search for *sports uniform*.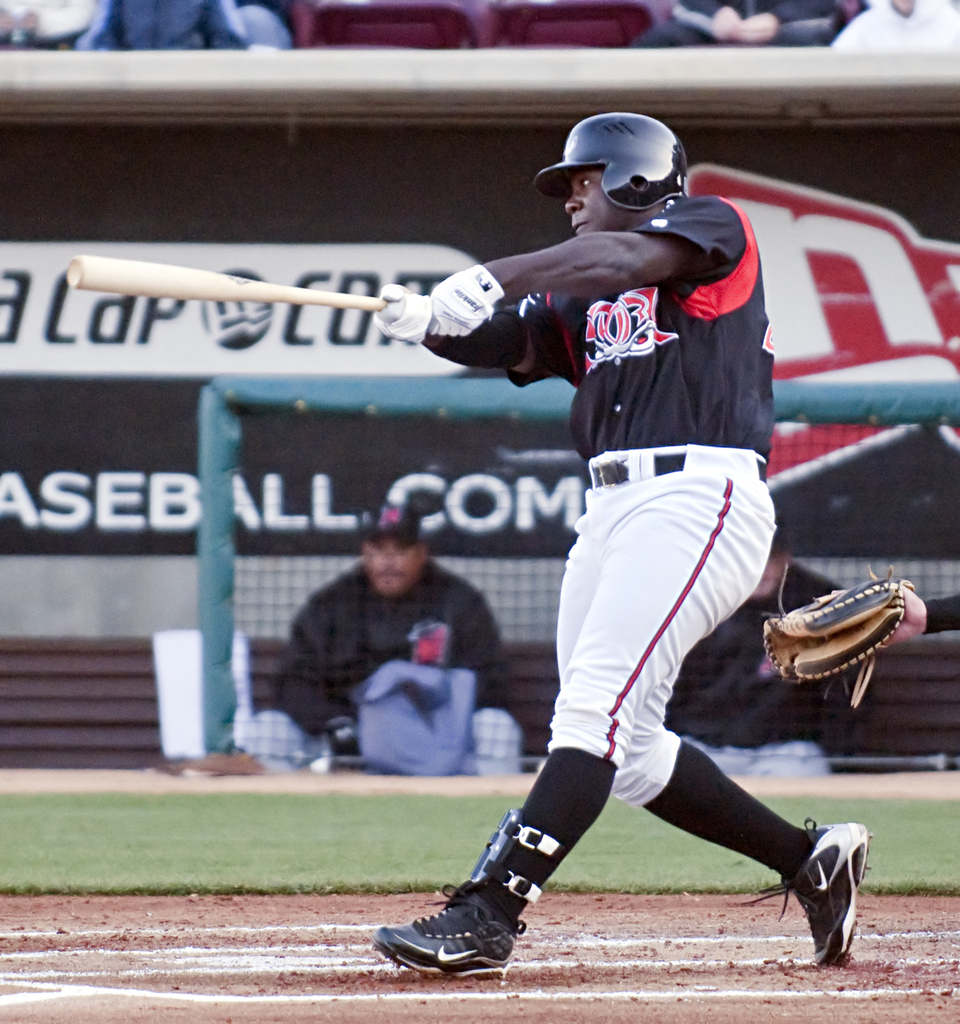
Found at <region>268, 566, 516, 754</region>.
